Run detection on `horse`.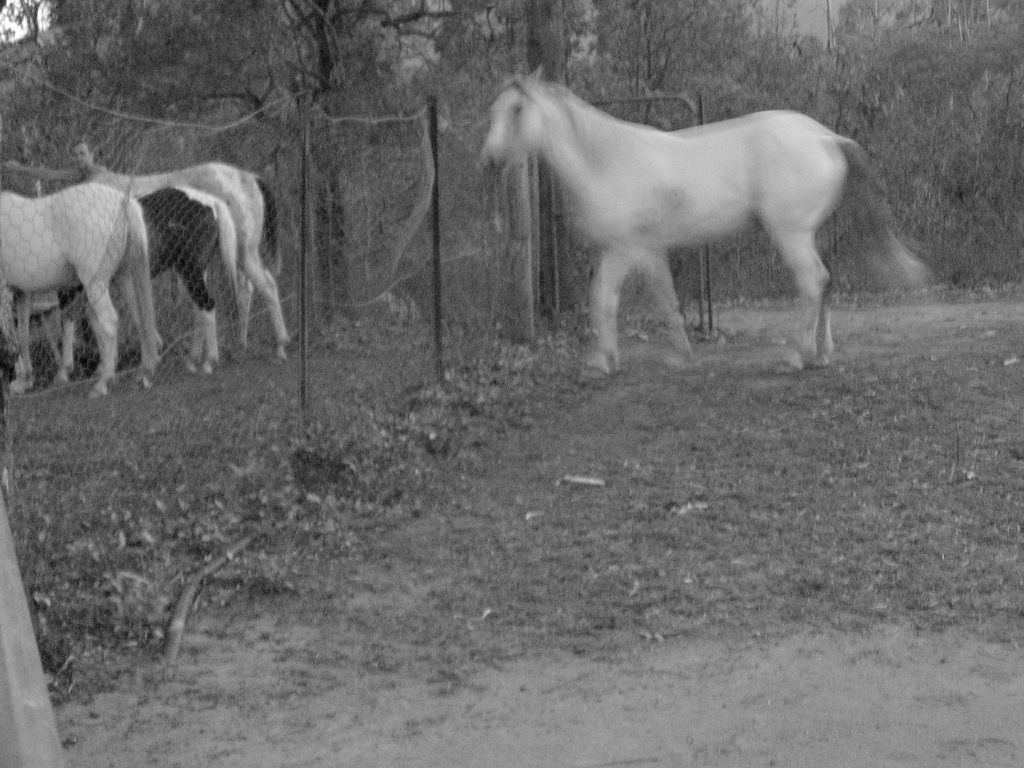
Result: 479/60/942/376.
